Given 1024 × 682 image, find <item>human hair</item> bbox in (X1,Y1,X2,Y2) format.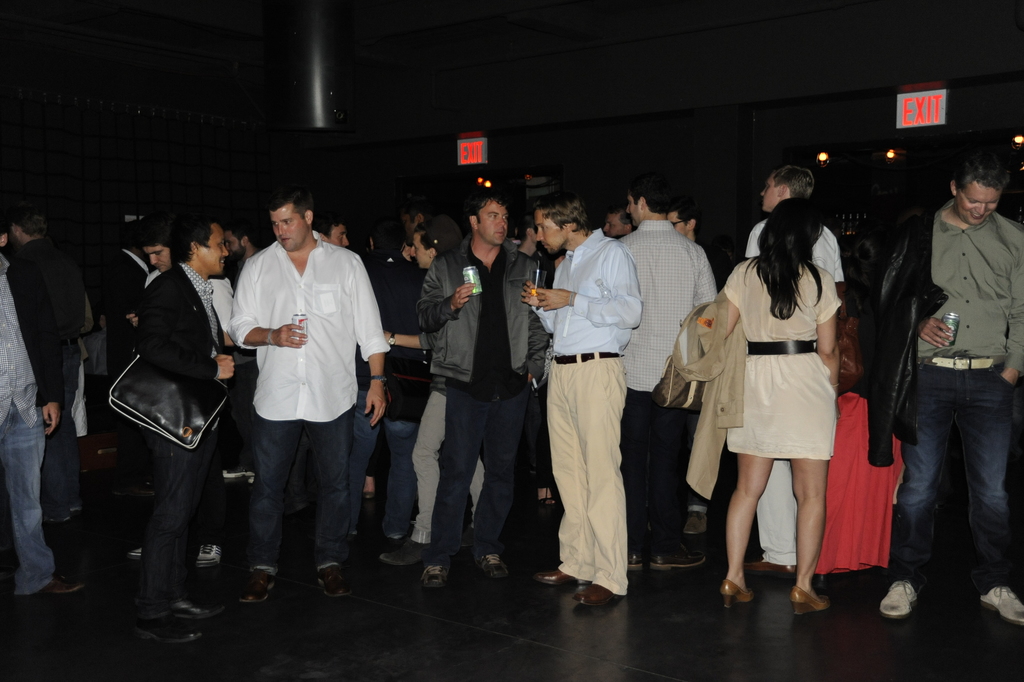
(15,207,45,240).
